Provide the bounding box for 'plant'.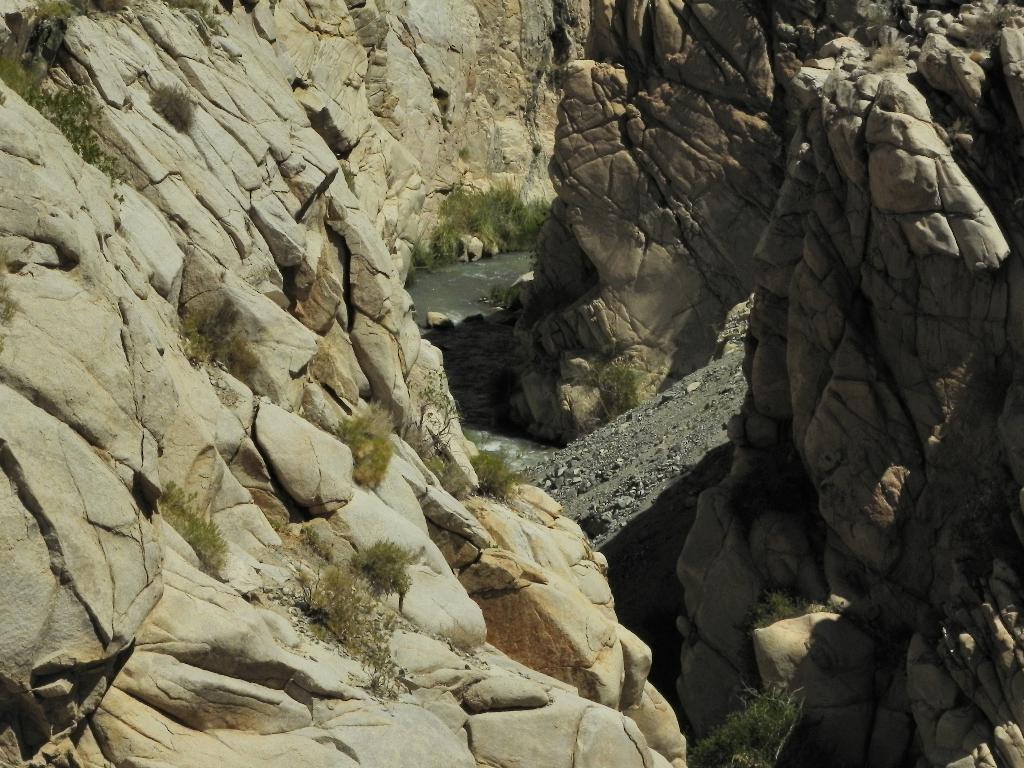
region(328, 393, 405, 492).
